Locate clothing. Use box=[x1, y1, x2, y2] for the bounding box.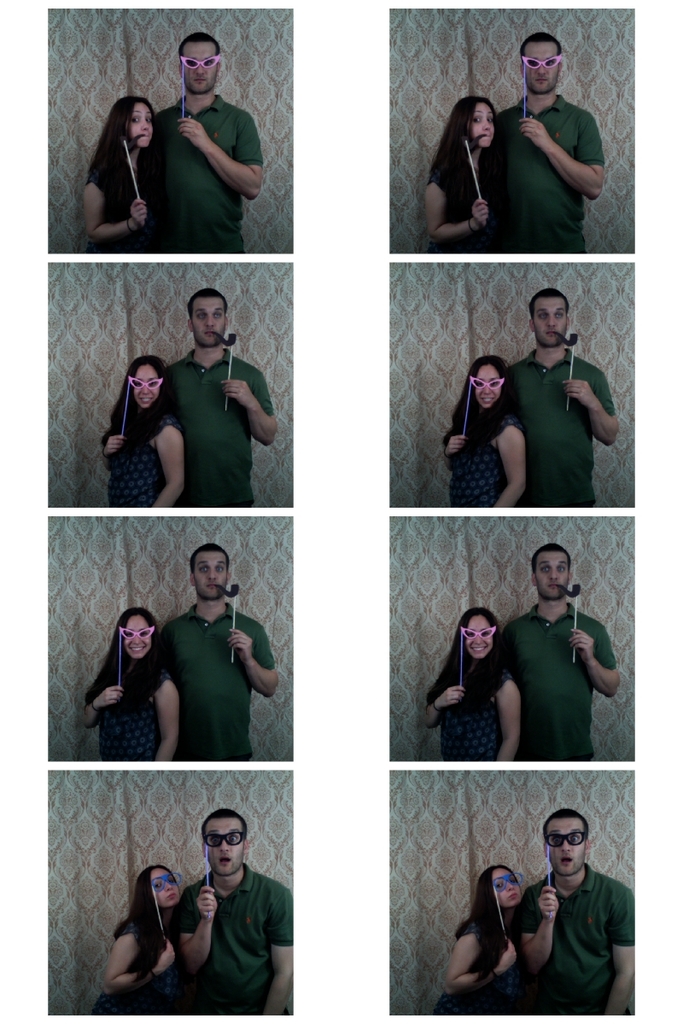
box=[90, 644, 168, 787].
